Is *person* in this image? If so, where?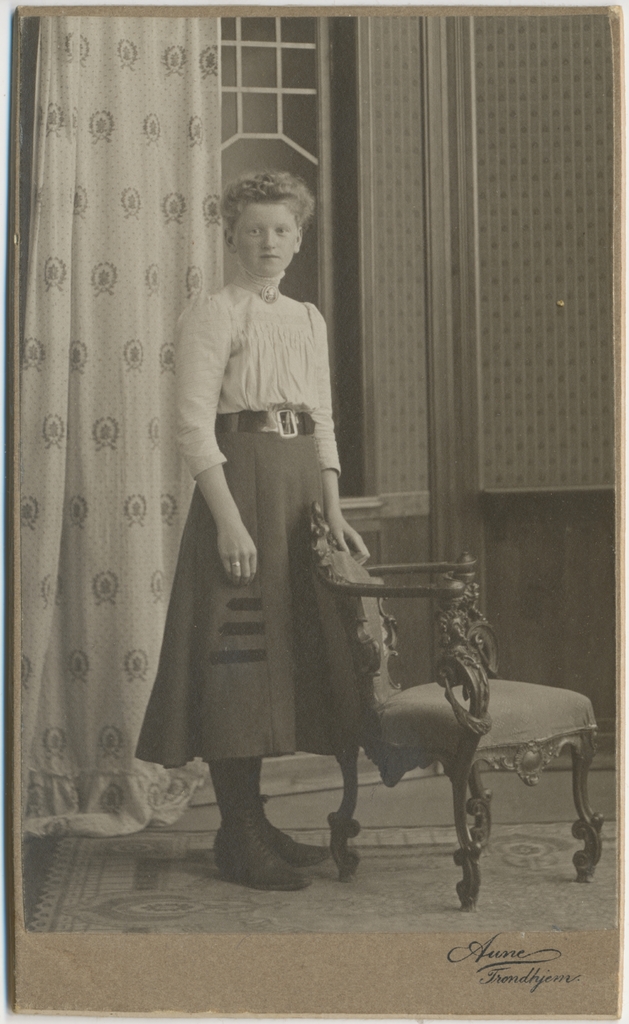
Yes, at [147,135,361,669].
